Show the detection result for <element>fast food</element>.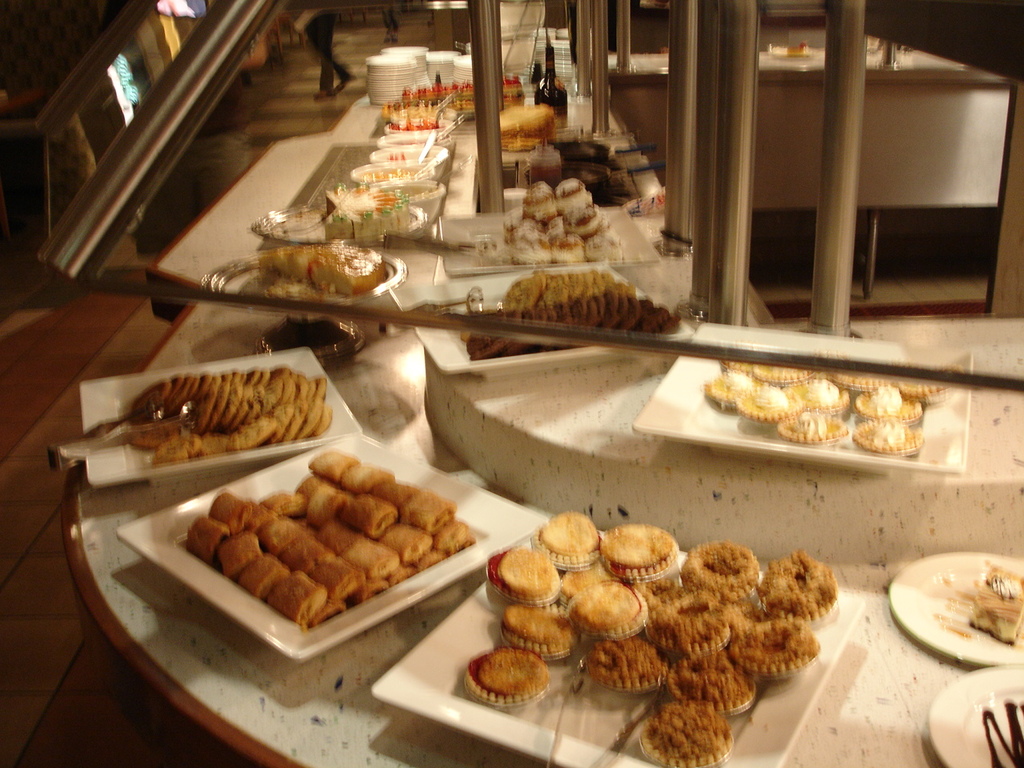
pyautogui.locateOnScreen(969, 568, 1023, 642).
